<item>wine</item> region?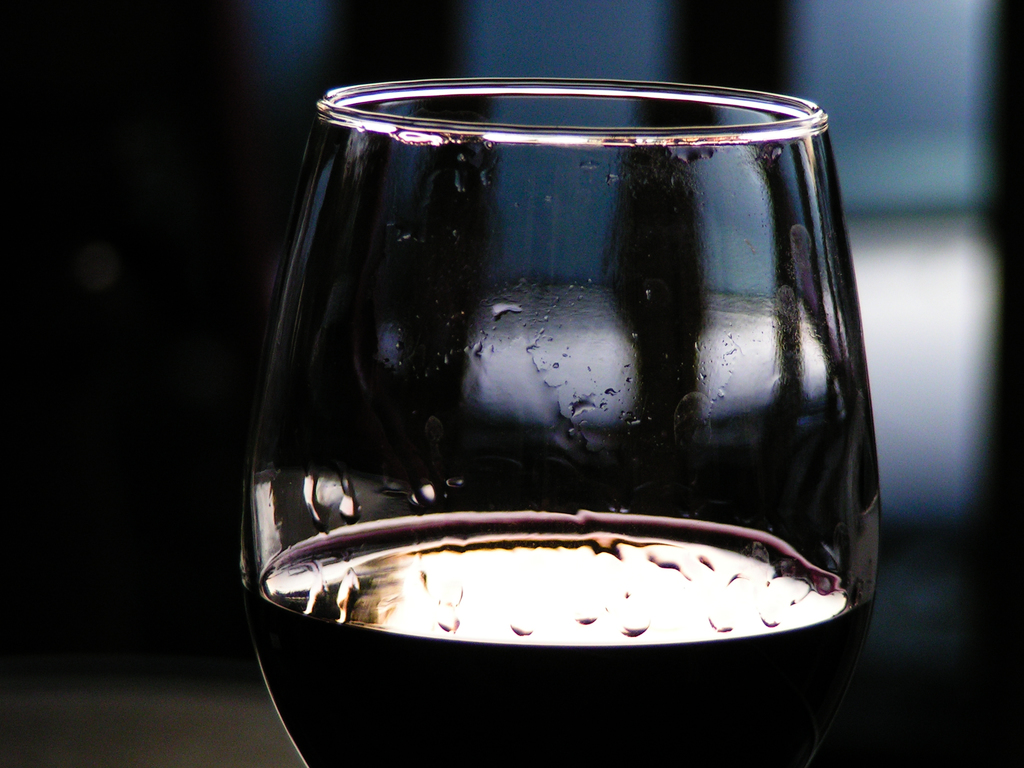
<bbox>253, 60, 890, 767</bbox>
